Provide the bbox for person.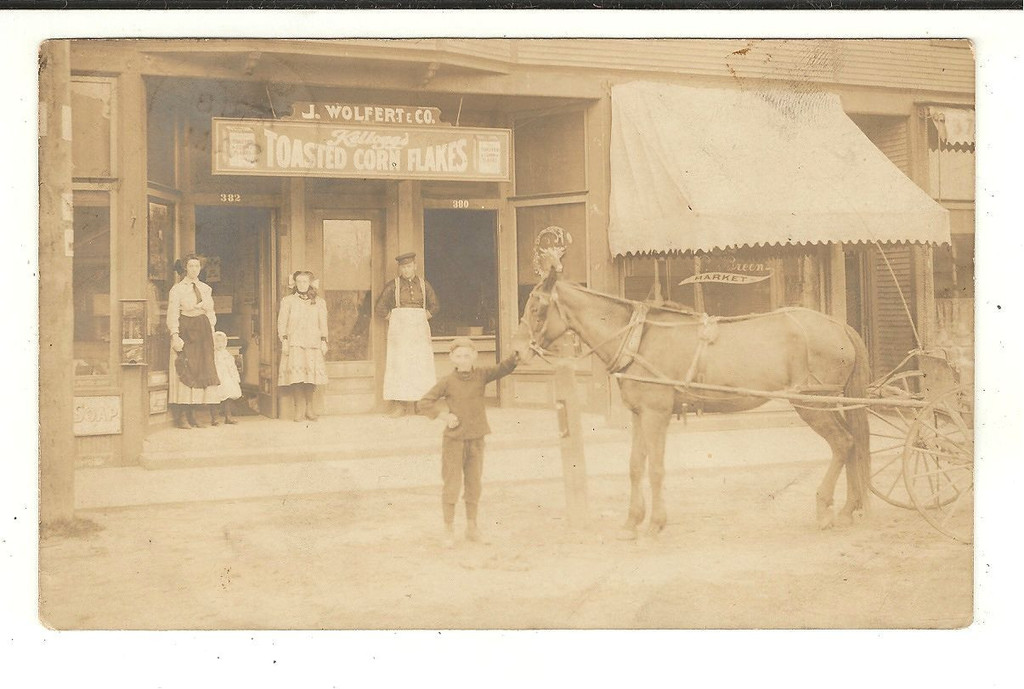
x1=272, y1=268, x2=334, y2=410.
